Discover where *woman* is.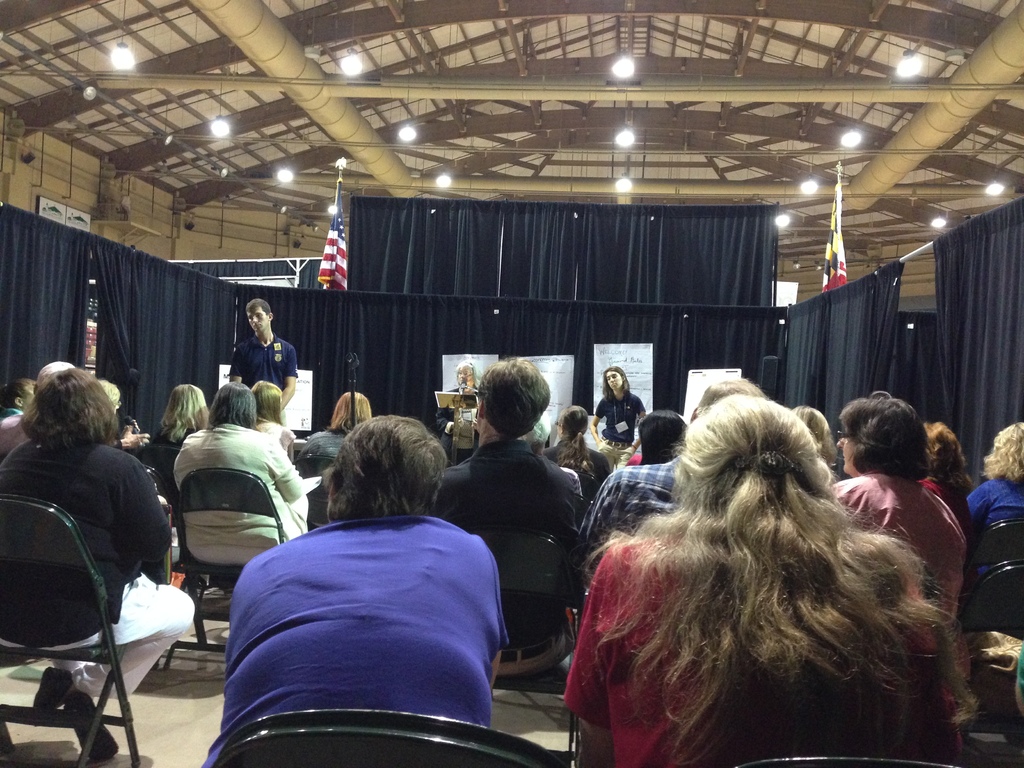
Discovered at <bbox>250, 380, 293, 452</bbox>.
